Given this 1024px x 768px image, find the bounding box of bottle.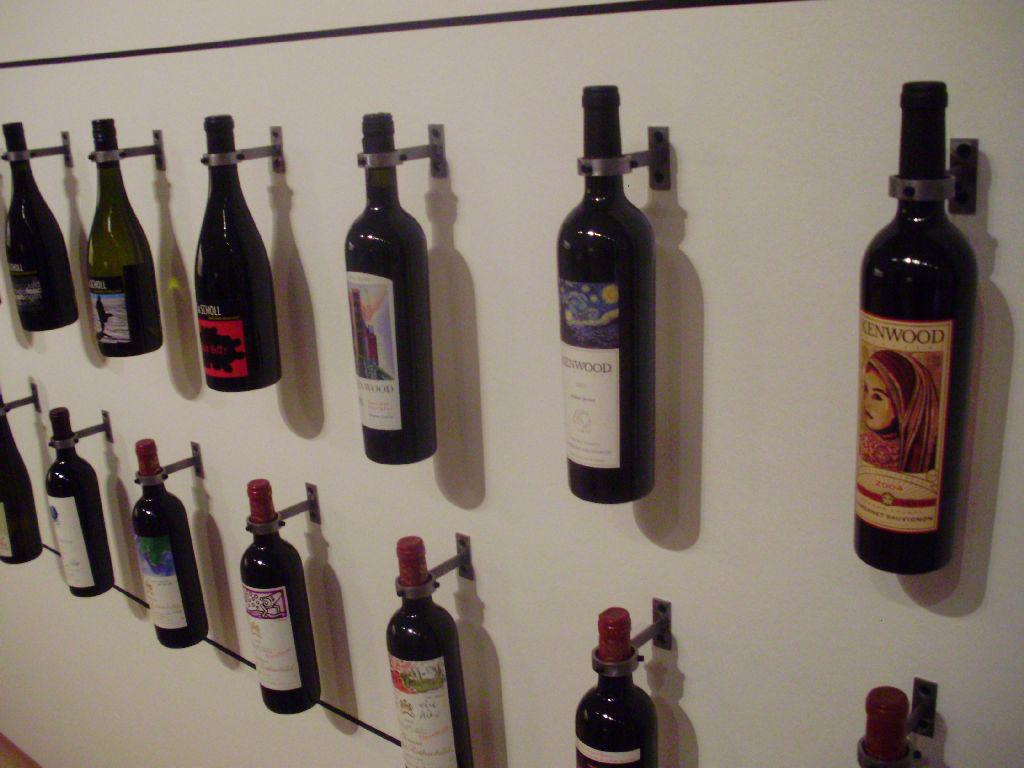
[left=188, top=111, right=287, bottom=396].
